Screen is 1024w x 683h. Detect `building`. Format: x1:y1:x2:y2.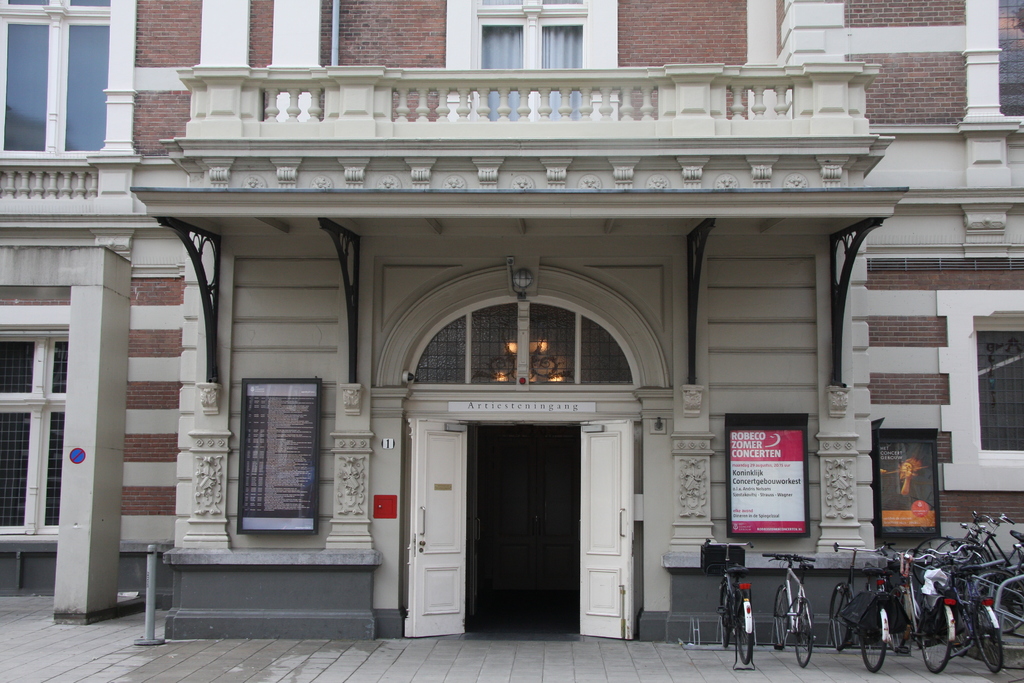
0:0:1023:638.
